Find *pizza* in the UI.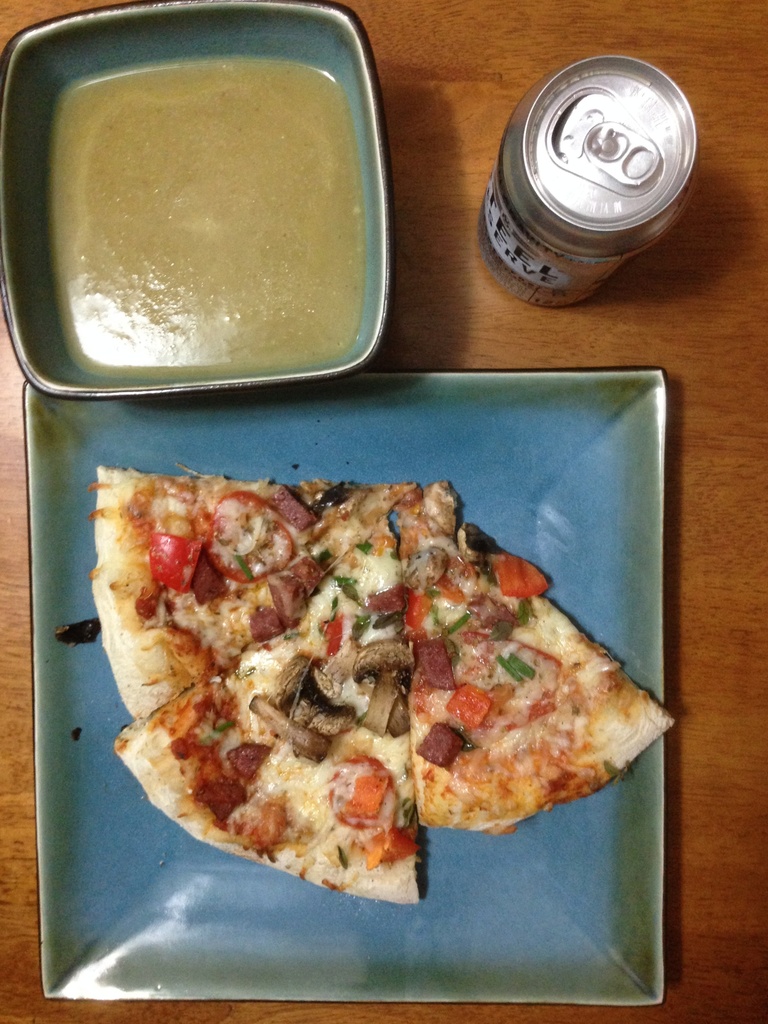
UI element at l=404, t=479, r=674, b=837.
